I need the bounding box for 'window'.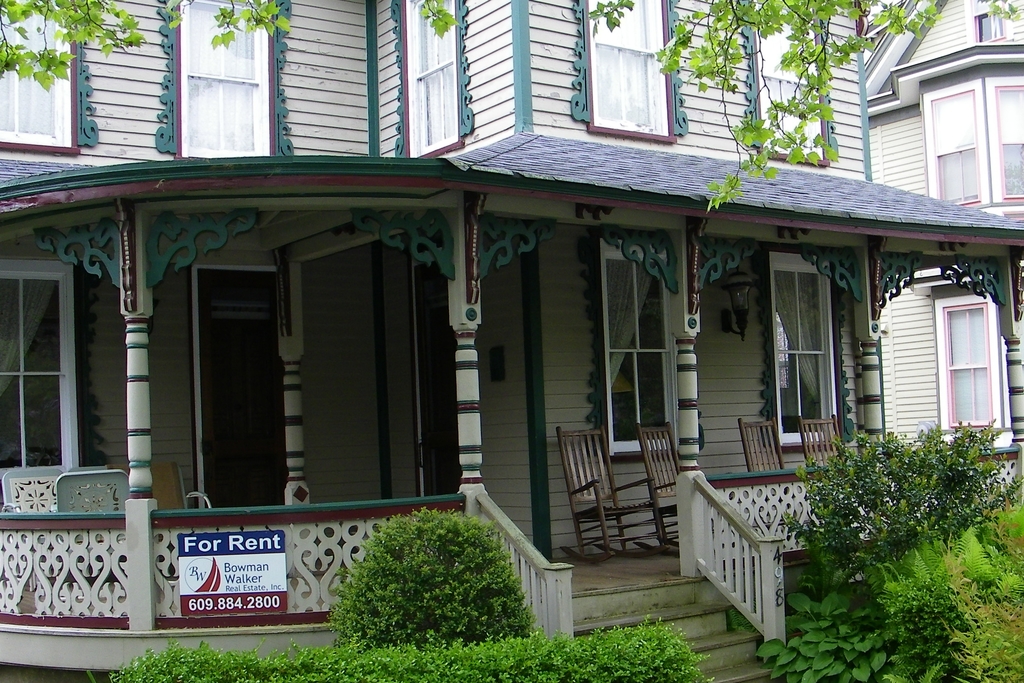
Here it is: [924, 81, 1023, 210].
